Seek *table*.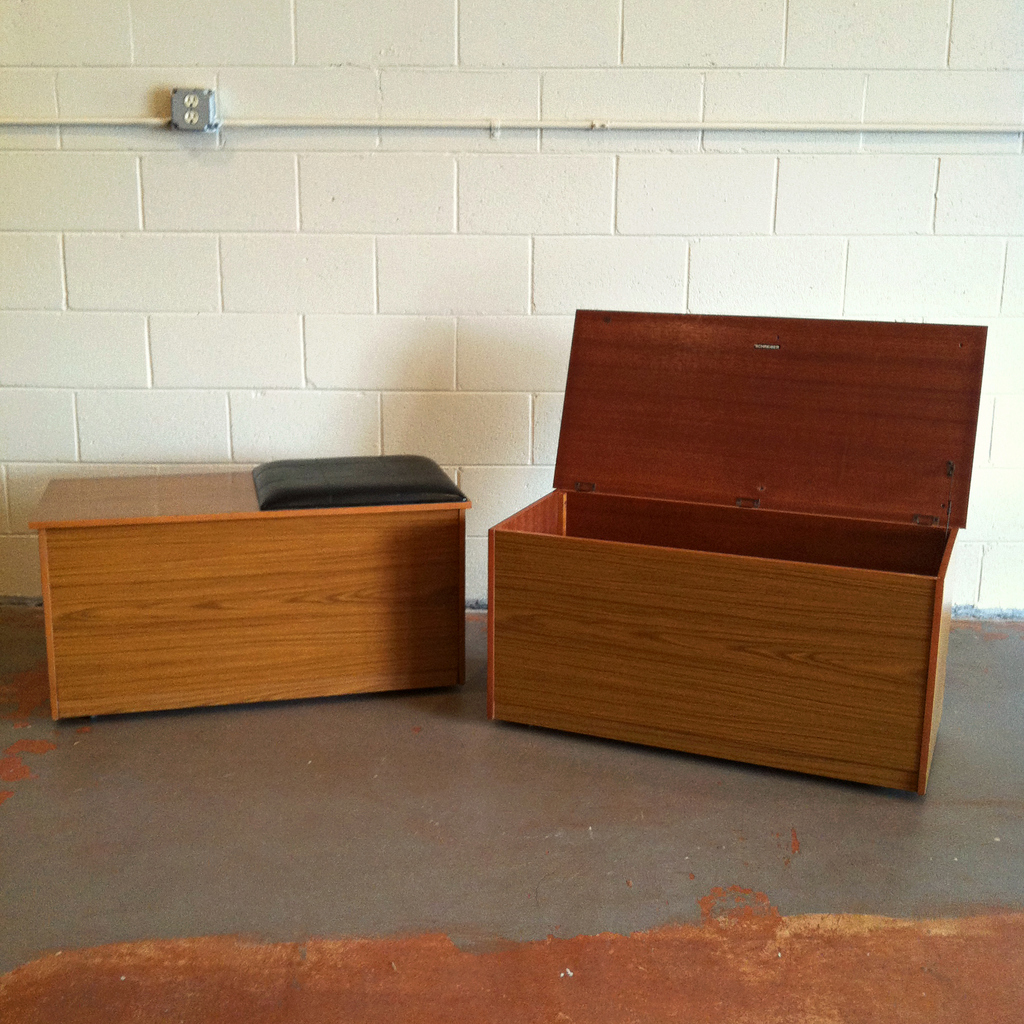
l=0, t=428, r=495, b=755.
